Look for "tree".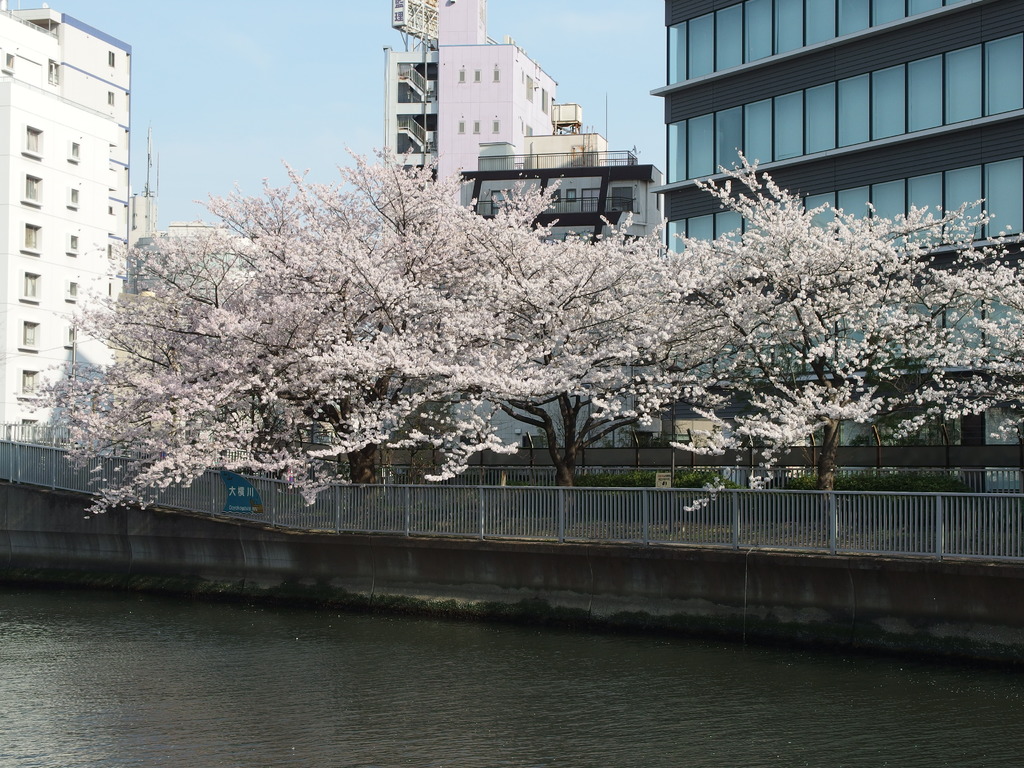
Found: pyautogui.locateOnScreen(669, 150, 1023, 494).
